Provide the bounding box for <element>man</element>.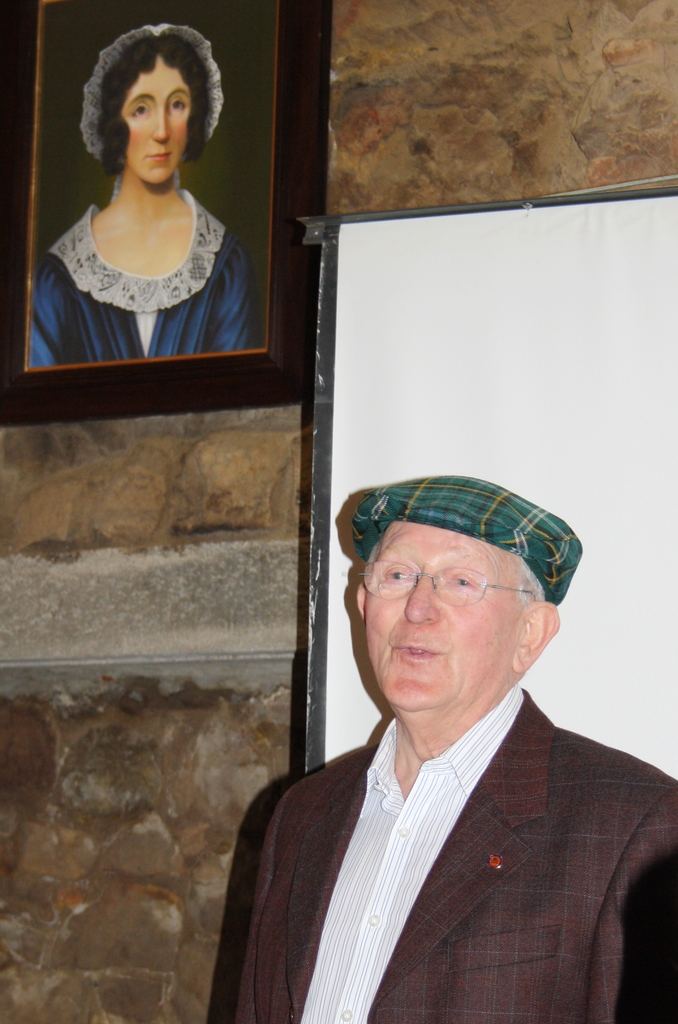
Rect(239, 476, 677, 1023).
